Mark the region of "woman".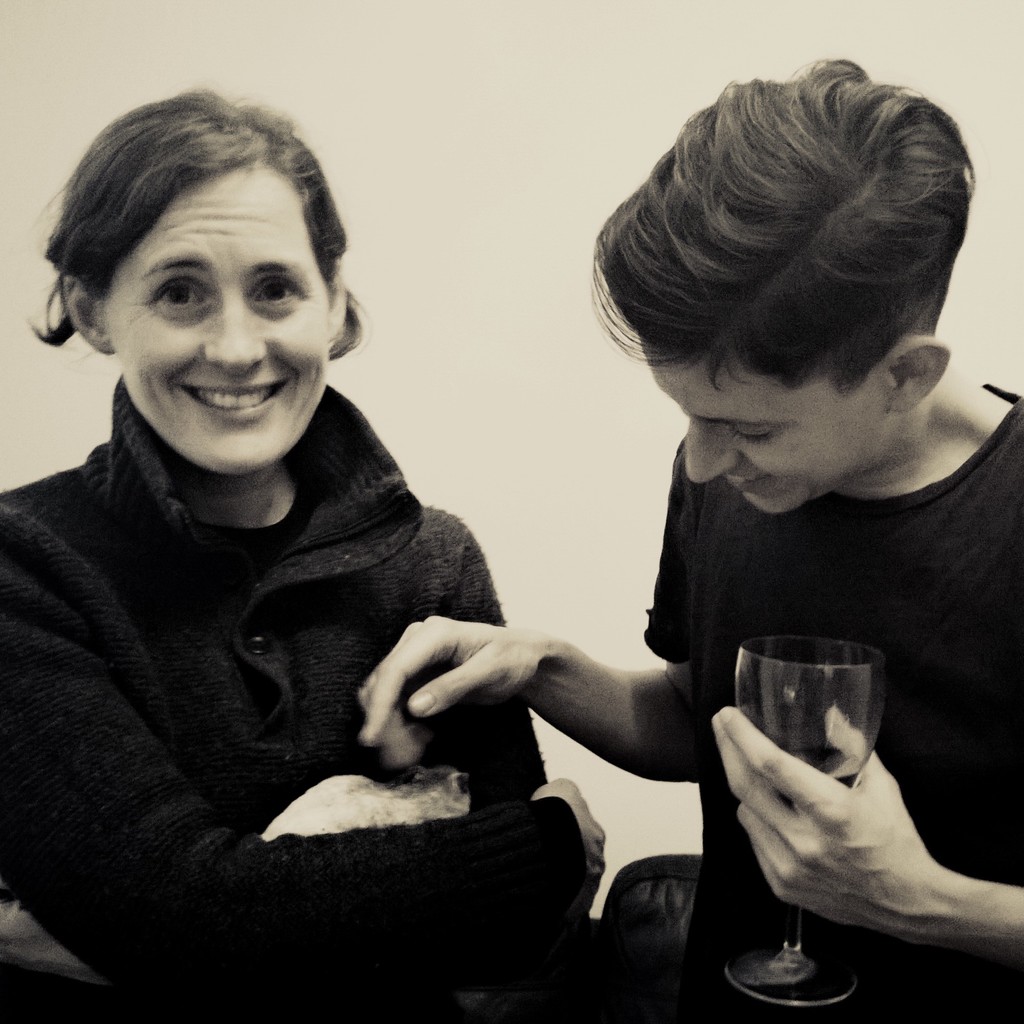
Region: [left=0, top=82, right=583, bottom=1013].
